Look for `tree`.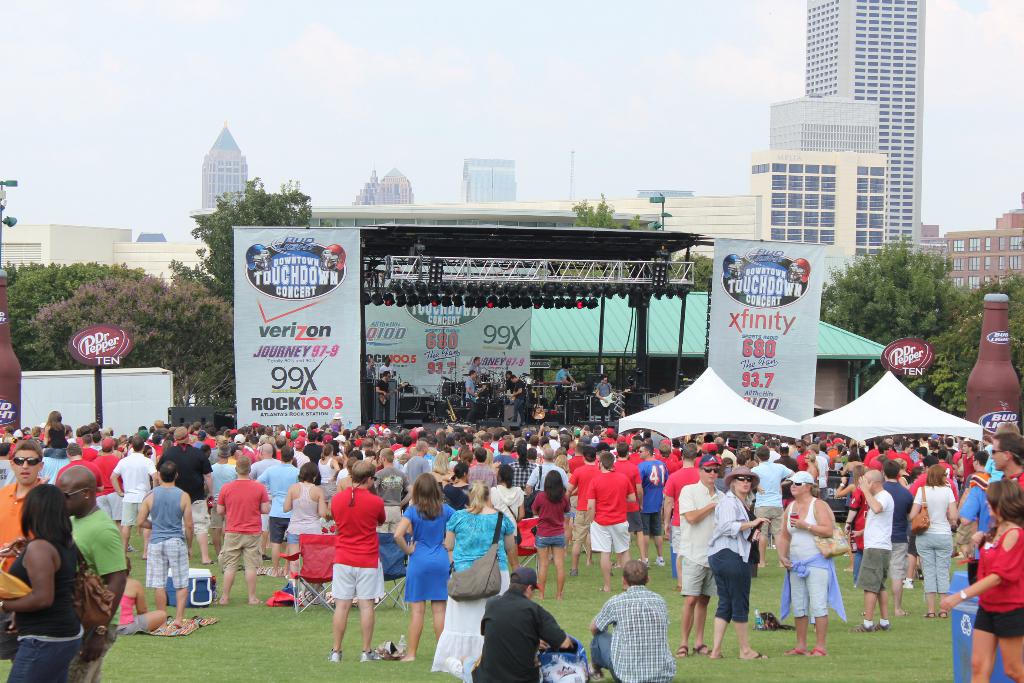
Found: [left=10, top=195, right=253, bottom=448].
